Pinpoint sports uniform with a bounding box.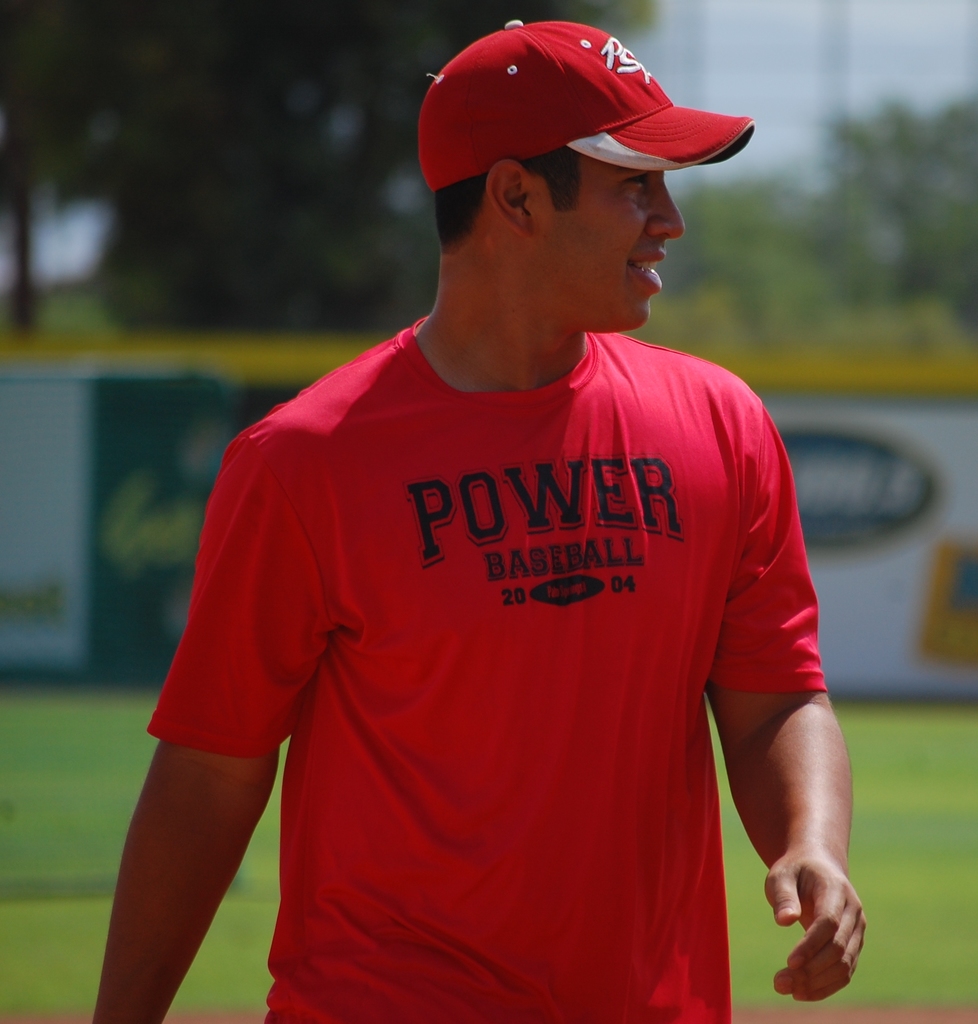
bbox(170, 230, 833, 1001).
